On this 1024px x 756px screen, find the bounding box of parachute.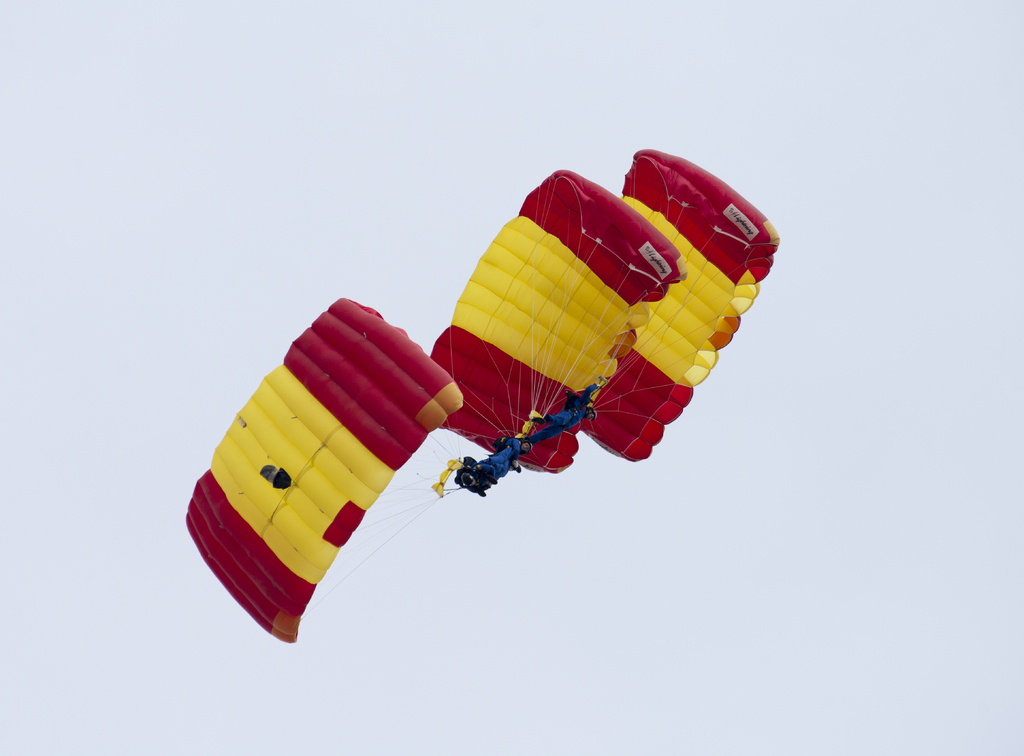
Bounding box: pyautogui.locateOnScreen(426, 170, 687, 493).
